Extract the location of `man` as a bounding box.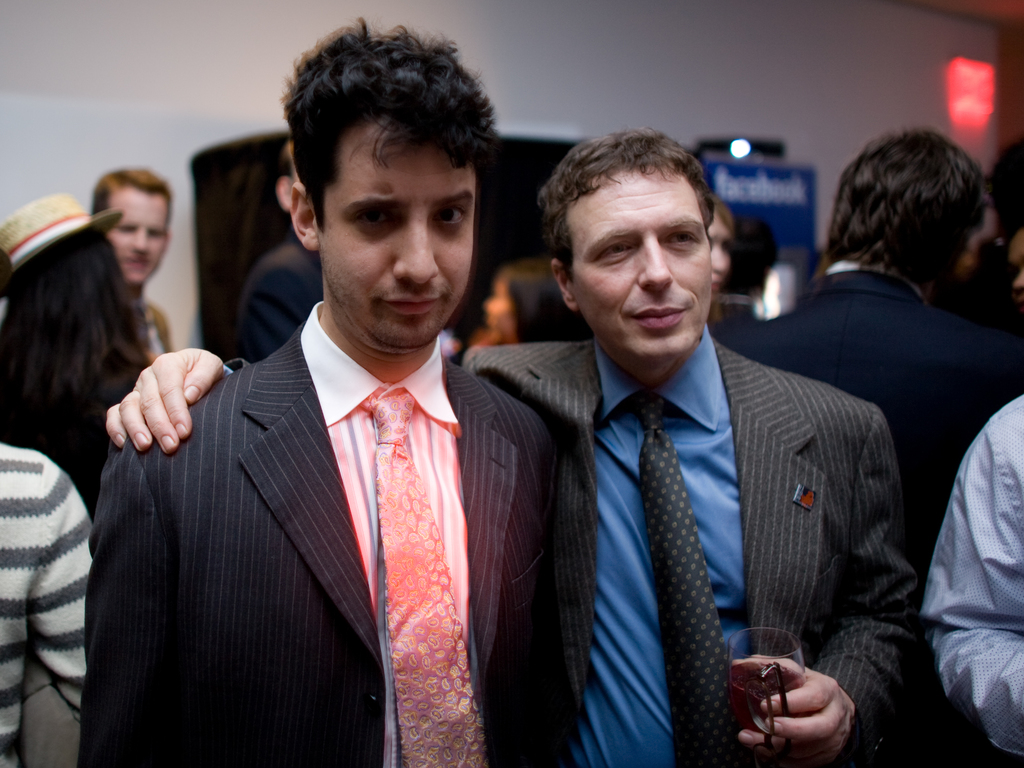
box(98, 138, 918, 767).
